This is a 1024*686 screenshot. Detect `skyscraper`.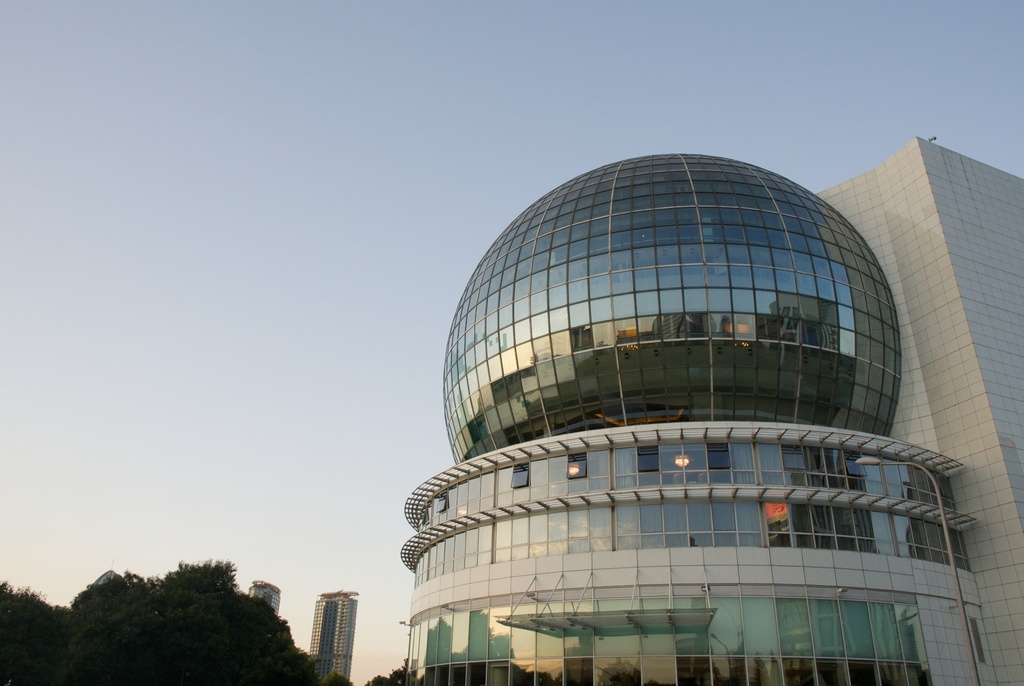
x1=310, y1=589, x2=359, y2=682.
